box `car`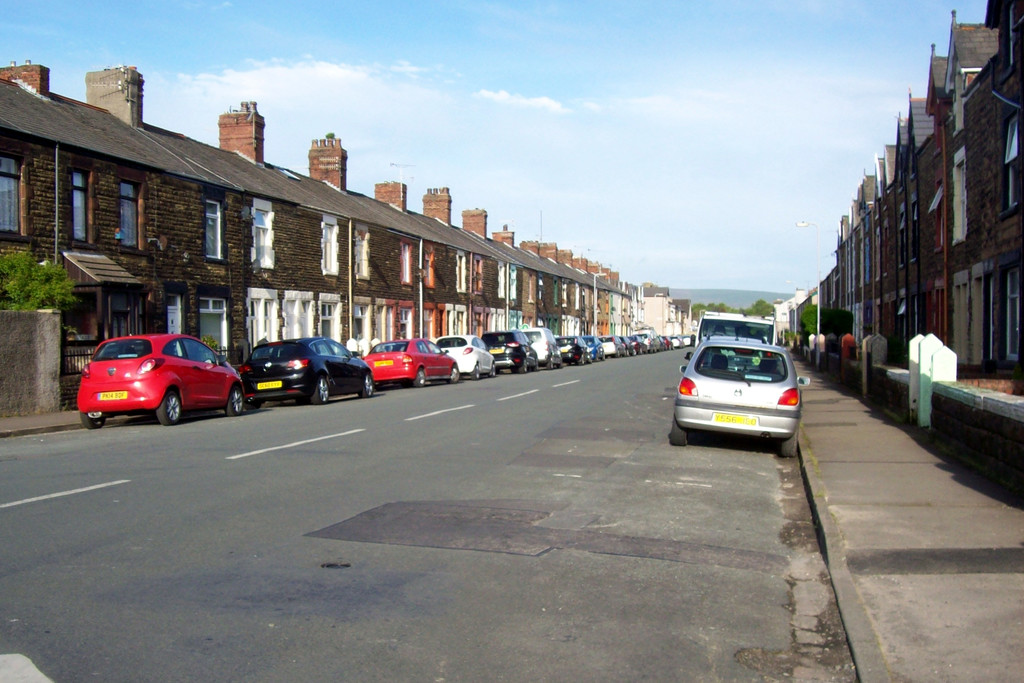
left=435, top=331, right=499, bottom=386
